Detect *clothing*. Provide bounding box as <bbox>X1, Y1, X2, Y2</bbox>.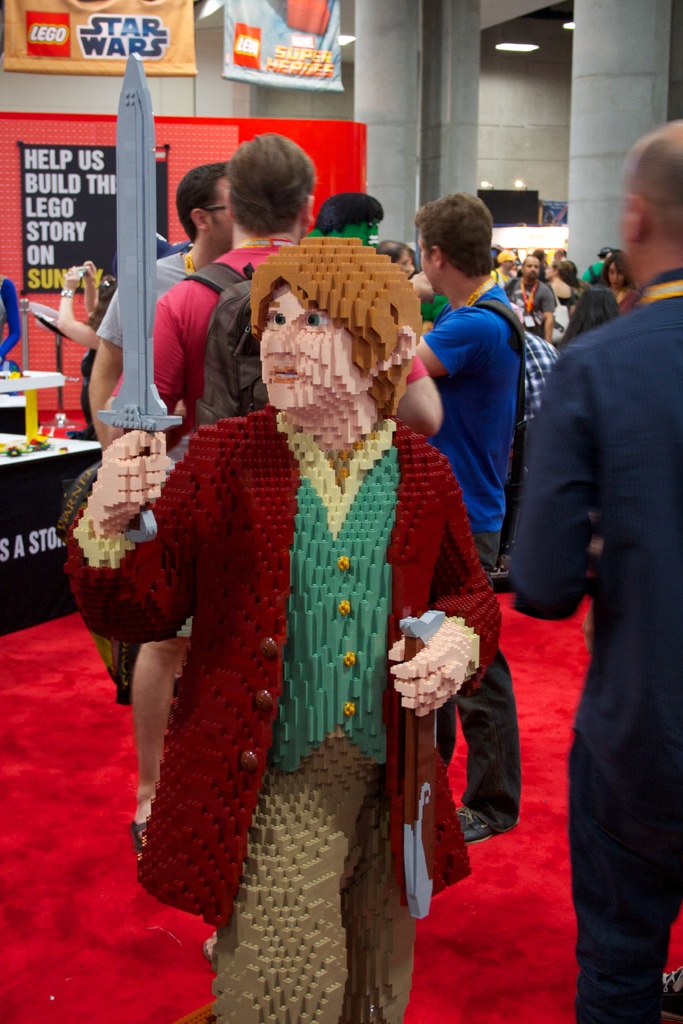
<bbox>502, 273, 682, 1023</bbox>.
